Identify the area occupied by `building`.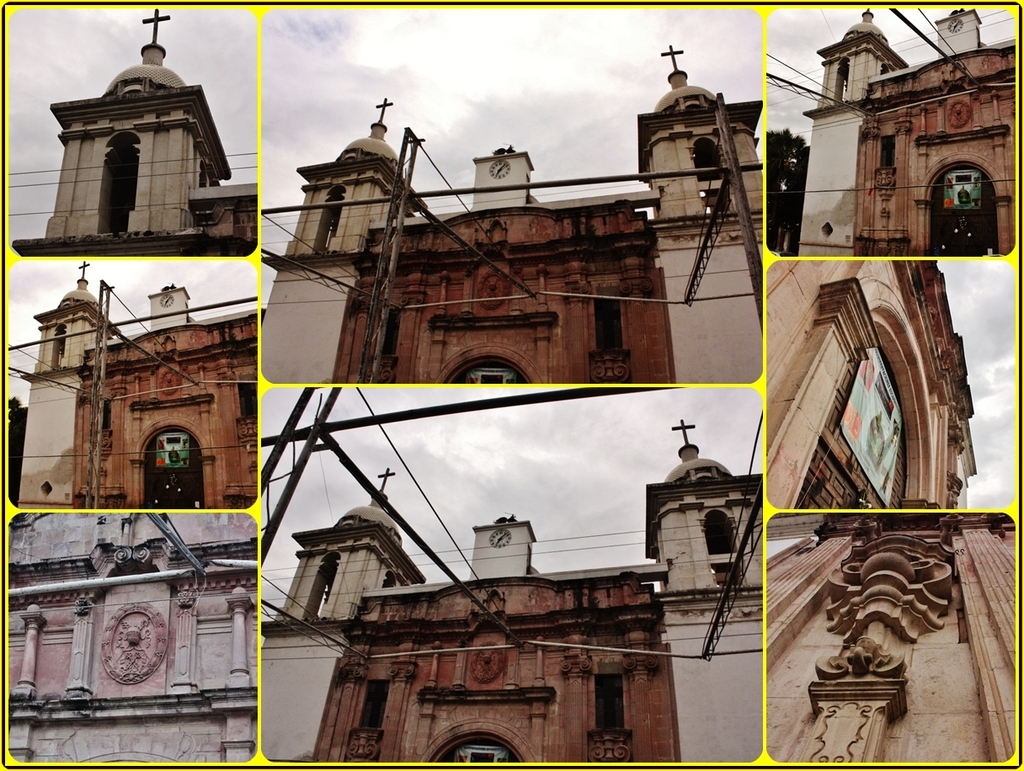
Area: box=[9, 5, 259, 256].
